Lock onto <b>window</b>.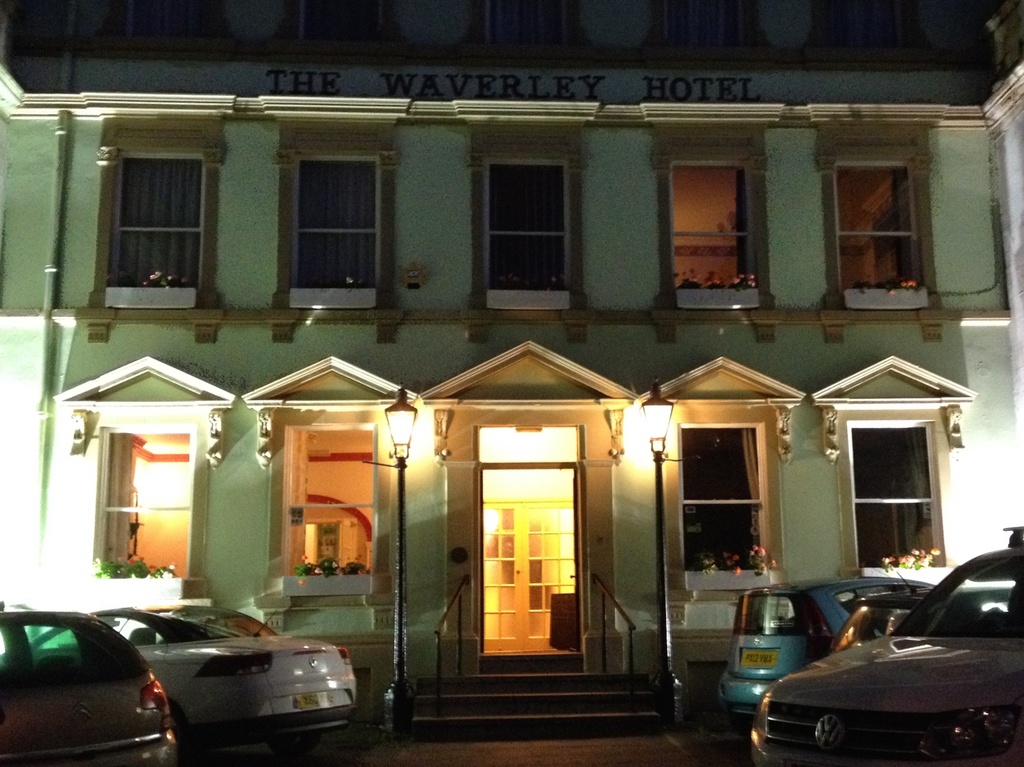
Locked: bbox=[479, 156, 581, 312].
